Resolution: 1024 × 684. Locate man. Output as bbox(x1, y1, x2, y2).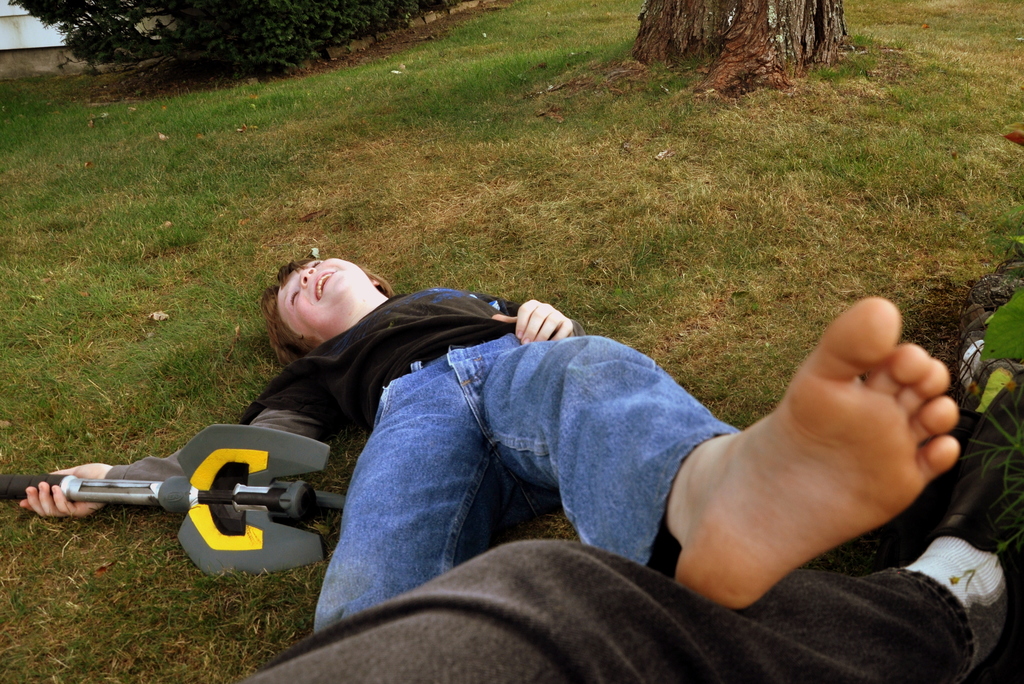
bbox(230, 424, 1023, 683).
